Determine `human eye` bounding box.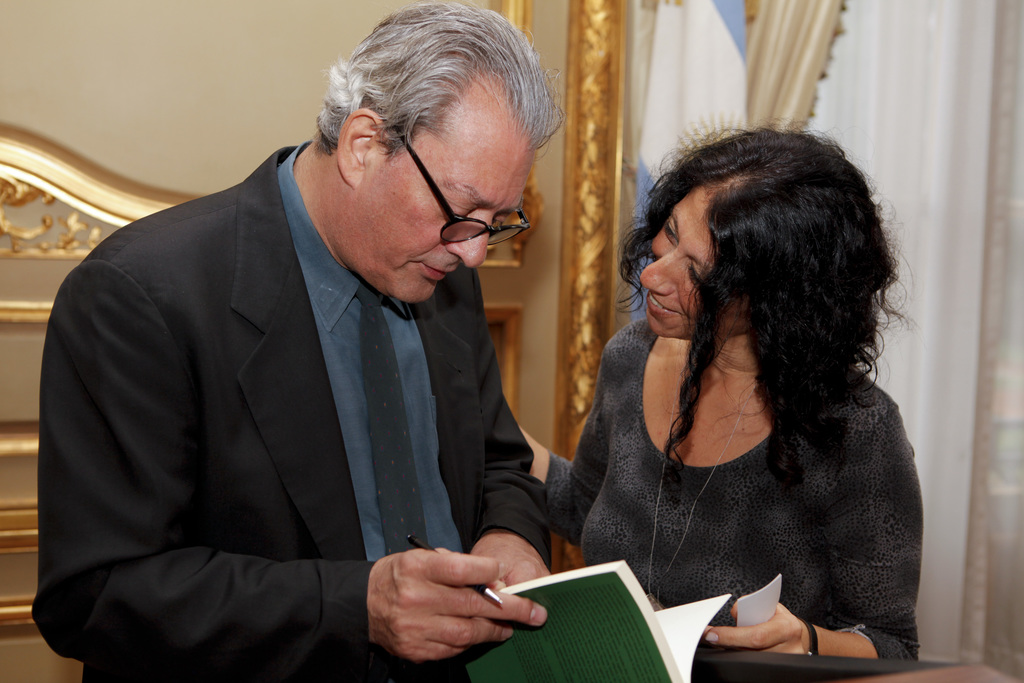
Determined: x1=662 y1=219 x2=676 y2=243.
